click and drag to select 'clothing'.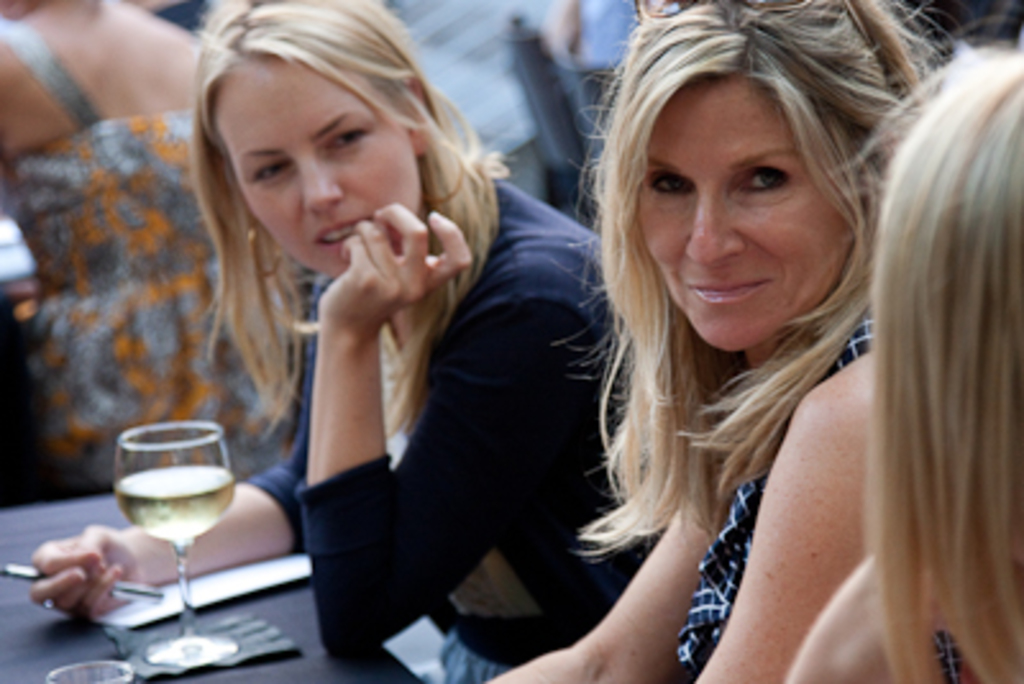
Selection: (0, 15, 348, 502).
